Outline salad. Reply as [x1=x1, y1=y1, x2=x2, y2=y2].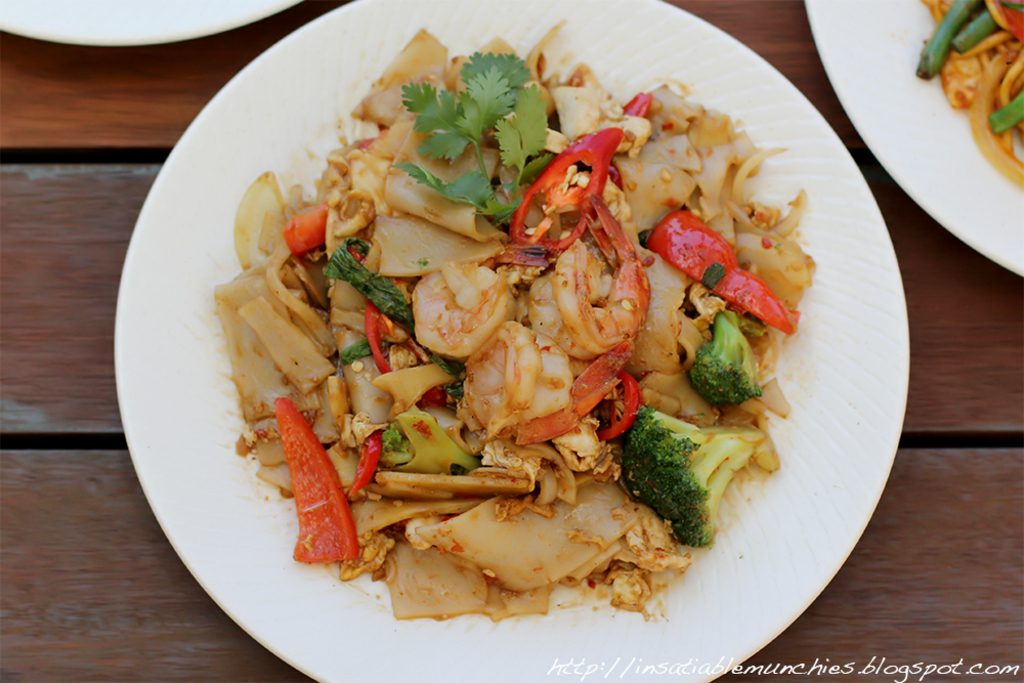
[x1=905, y1=0, x2=1023, y2=196].
